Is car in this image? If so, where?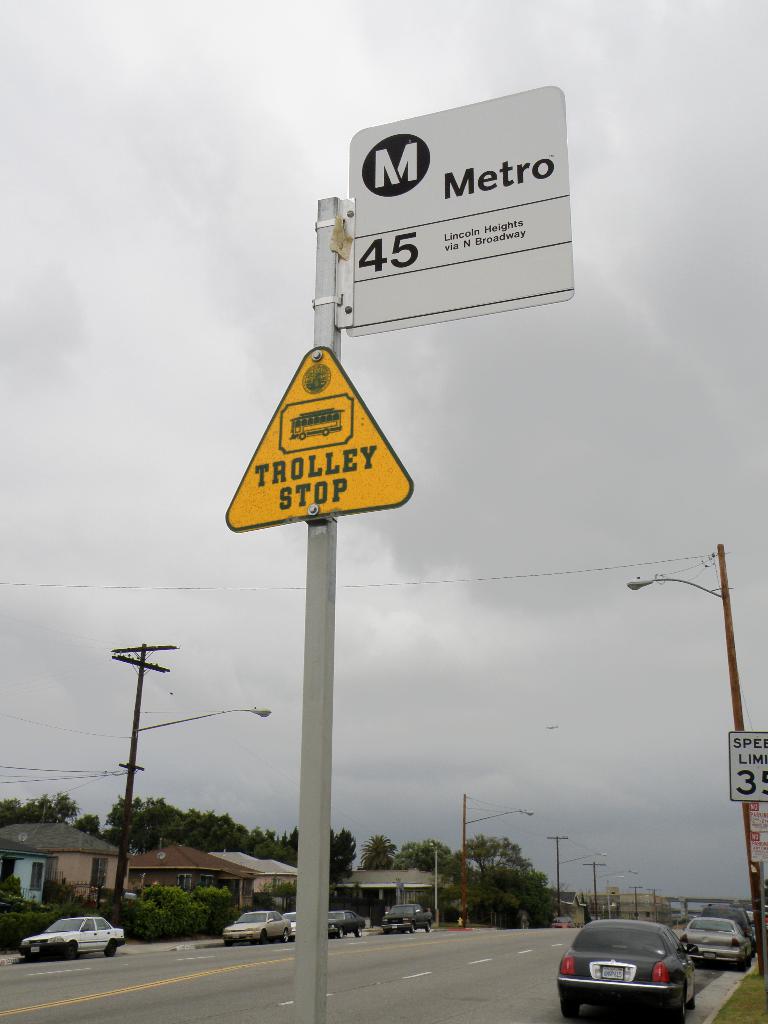
Yes, at {"left": 327, "top": 910, "right": 369, "bottom": 940}.
